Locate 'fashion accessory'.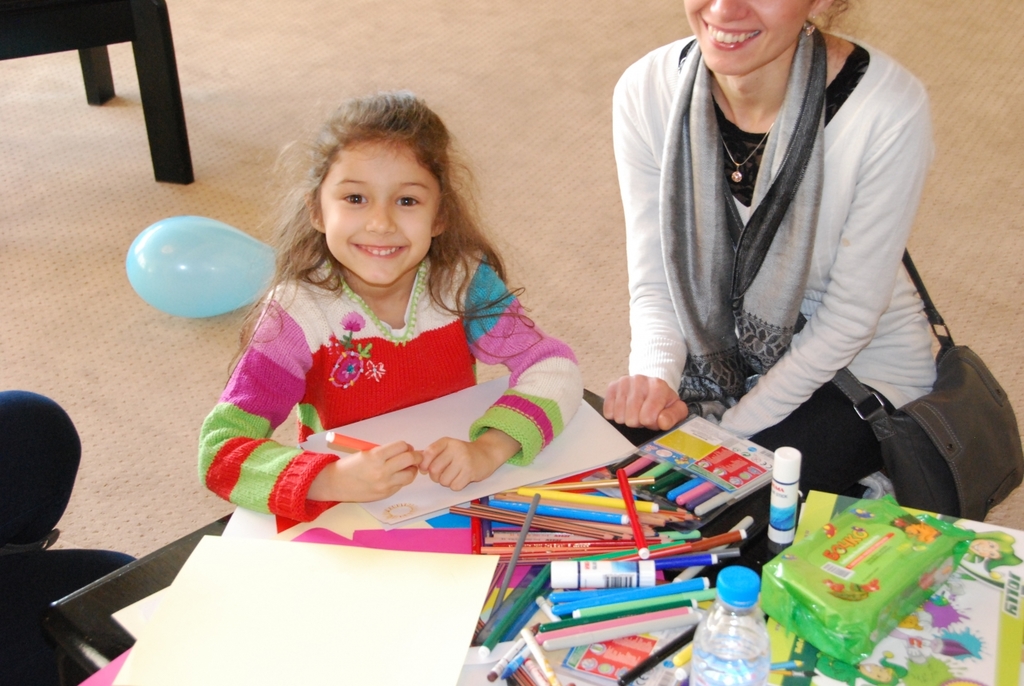
Bounding box: [x1=941, y1=640, x2=974, y2=656].
